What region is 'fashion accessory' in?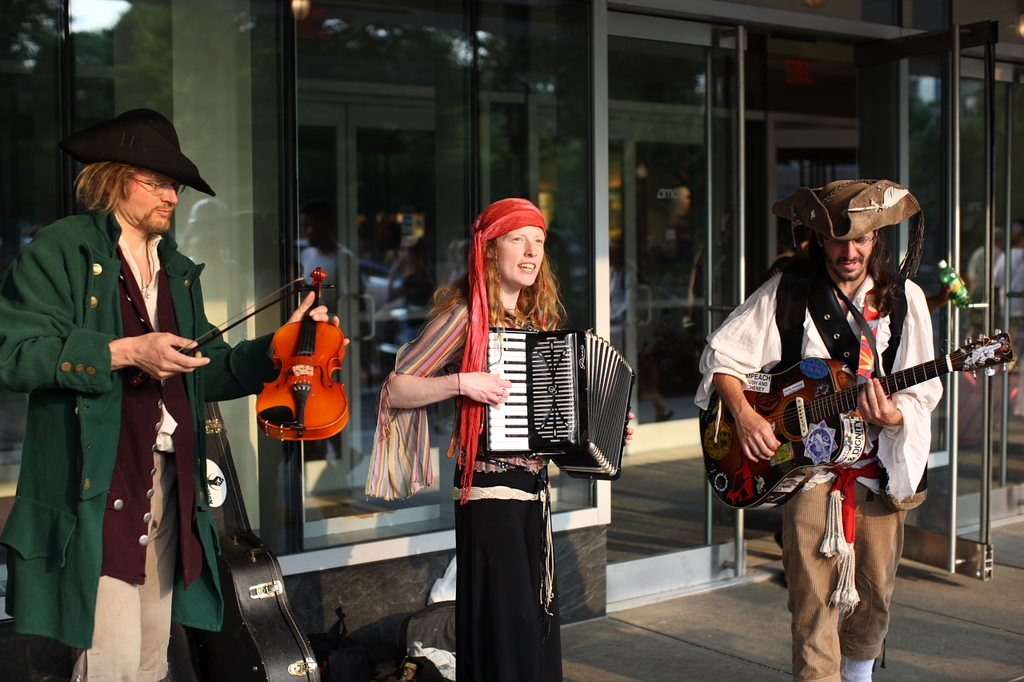
(left=58, top=107, right=215, bottom=194).
